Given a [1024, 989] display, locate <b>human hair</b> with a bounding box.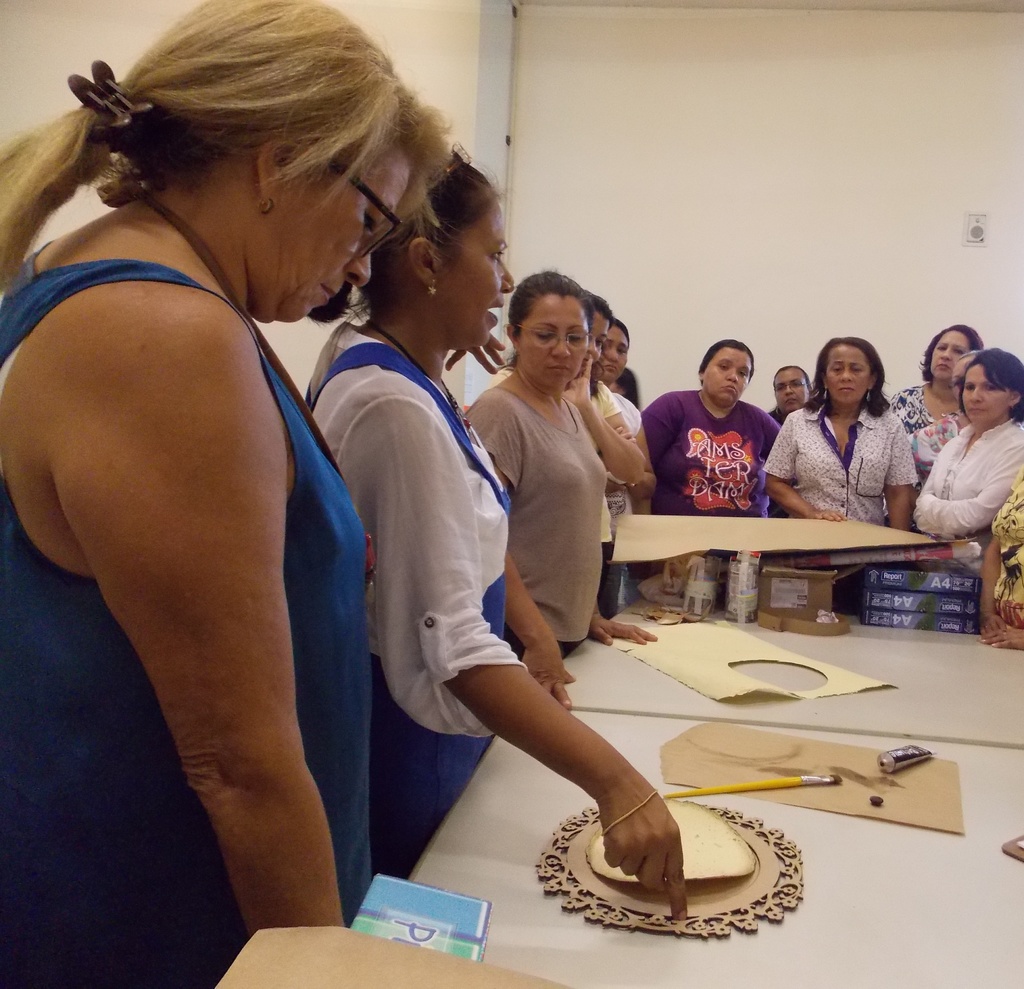
Located: {"x1": 960, "y1": 337, "x2": 1023, "y2": 425}.
